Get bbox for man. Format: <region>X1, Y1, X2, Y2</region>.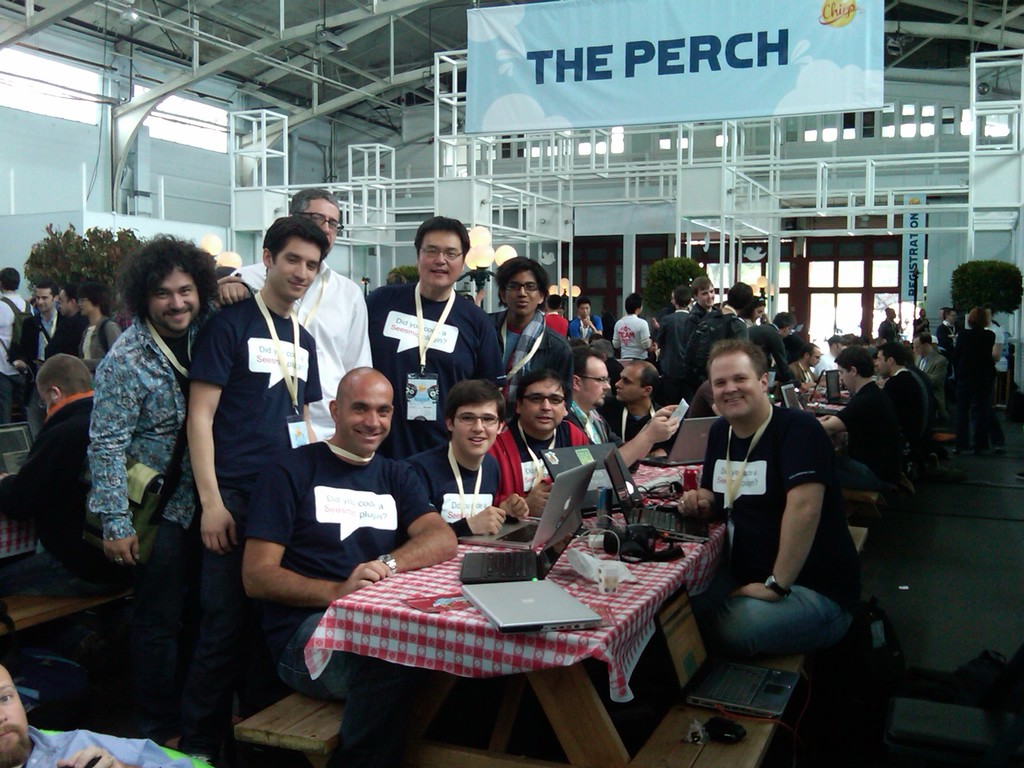
<region>659, 286, 686, 370</region>.
